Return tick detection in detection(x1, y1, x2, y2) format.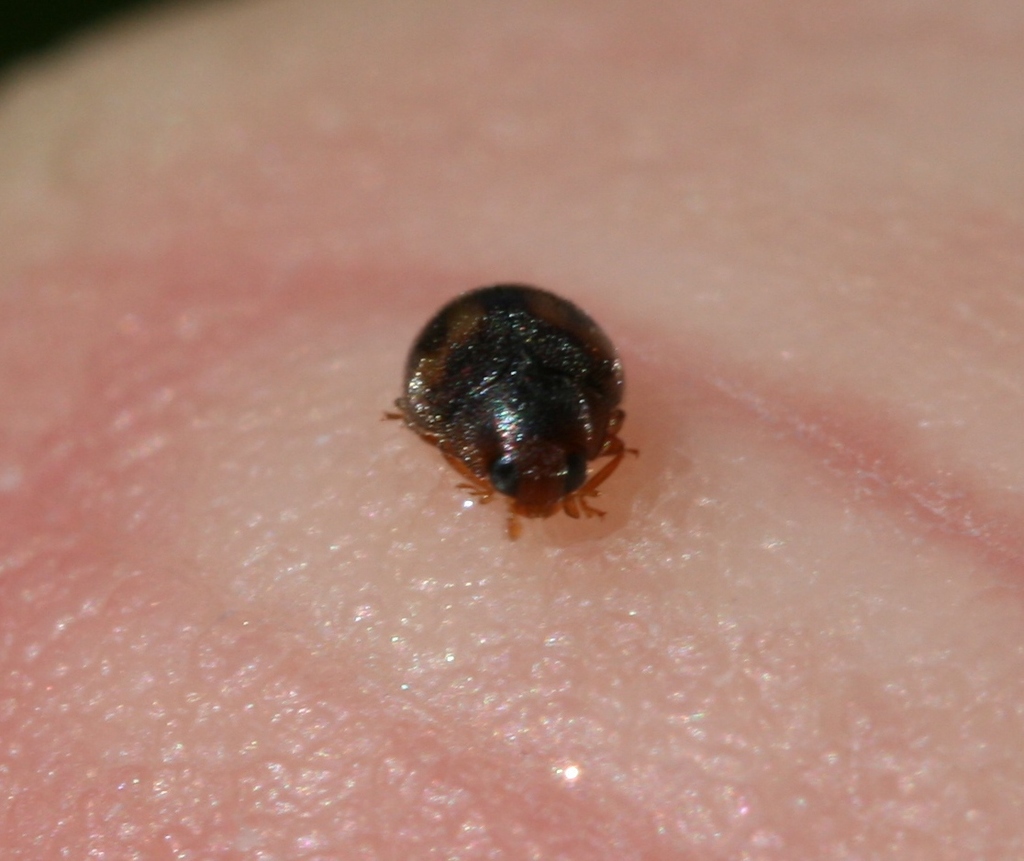
detection(375, 285, 633, 541).
